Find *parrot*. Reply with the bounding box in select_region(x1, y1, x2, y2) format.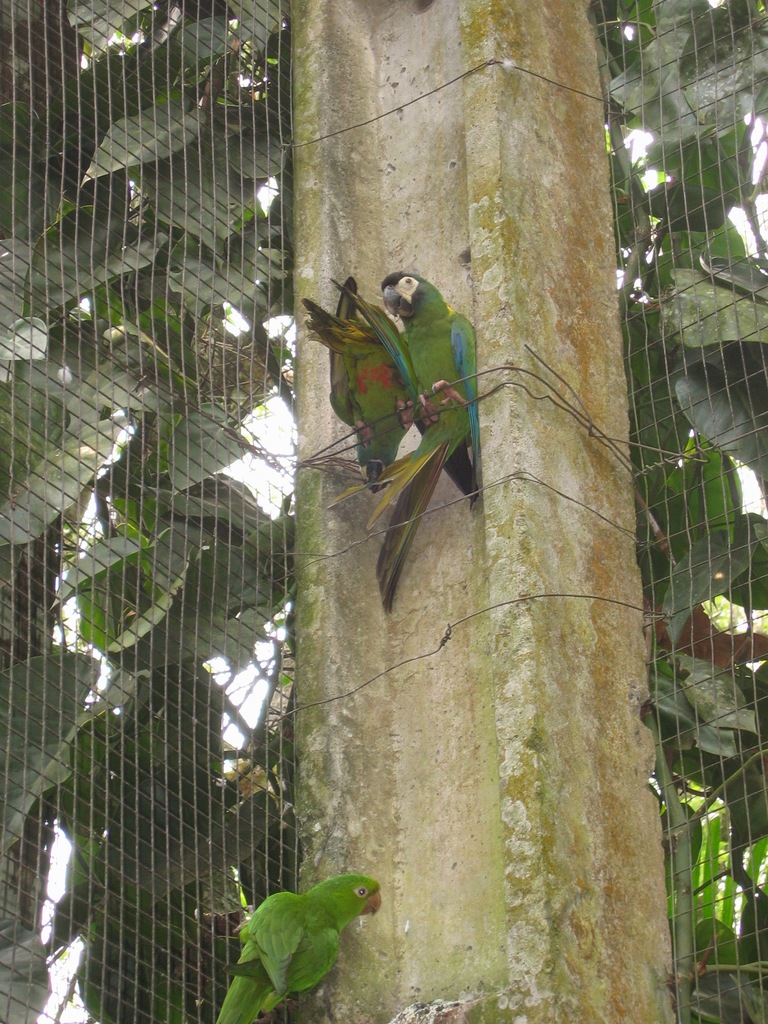
select_region(211, 872, 385, 1023).
